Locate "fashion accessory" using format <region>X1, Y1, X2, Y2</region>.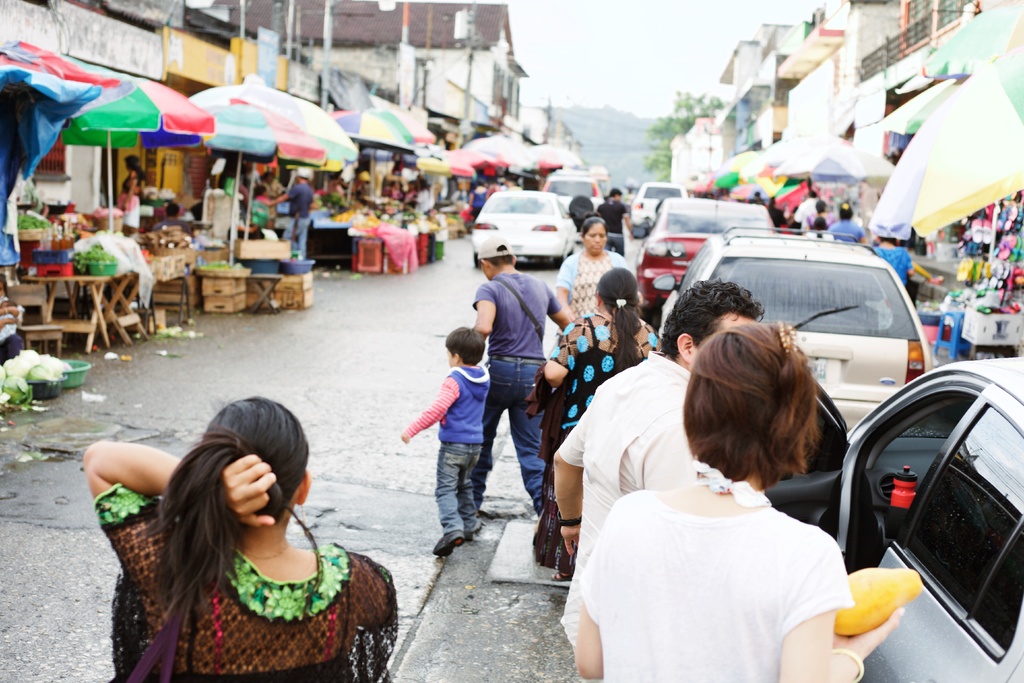
<region>776, 321, 800, 356</region>.
